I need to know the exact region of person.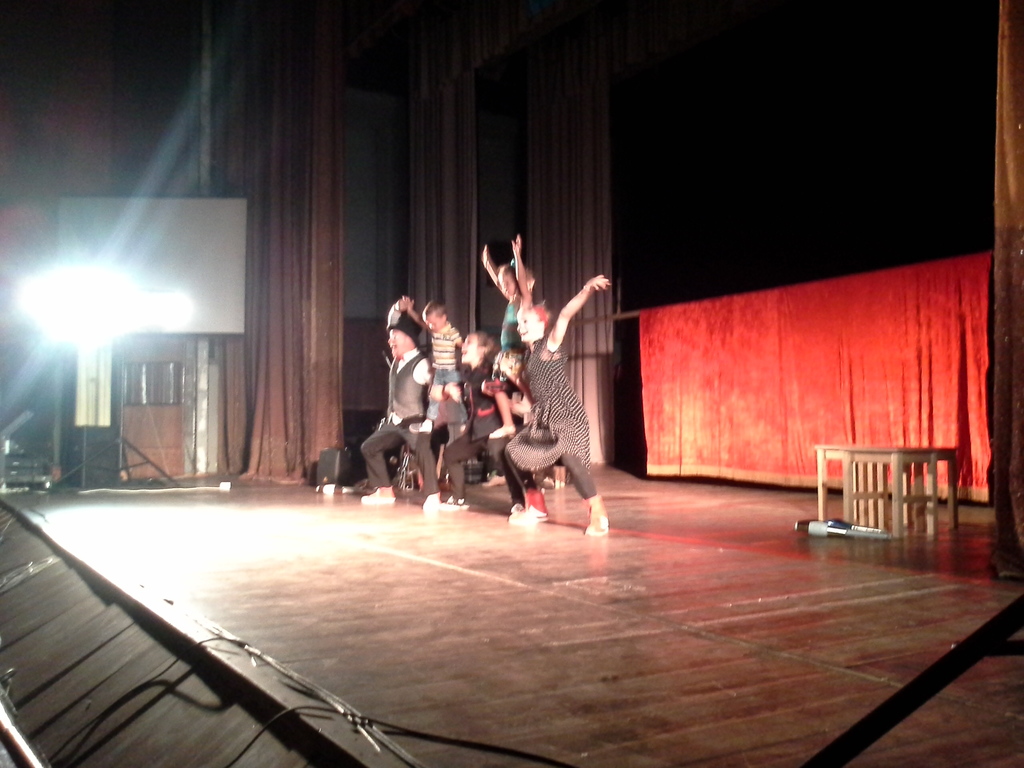
Region: 404 295 468 431.
